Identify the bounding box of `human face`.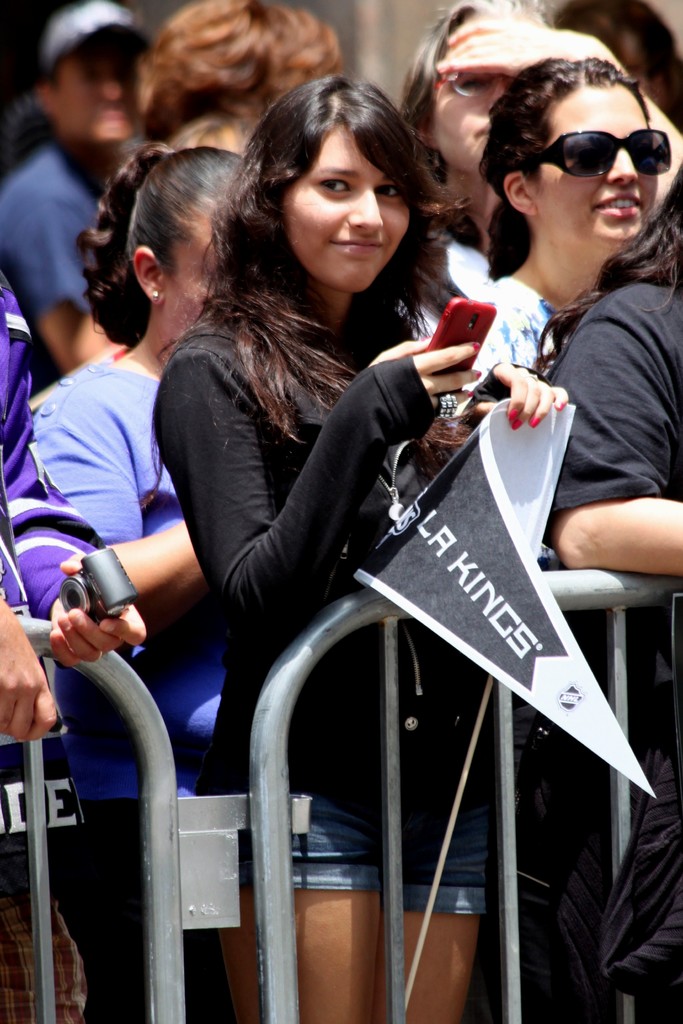
BBox(60, 42, 136, 134).
